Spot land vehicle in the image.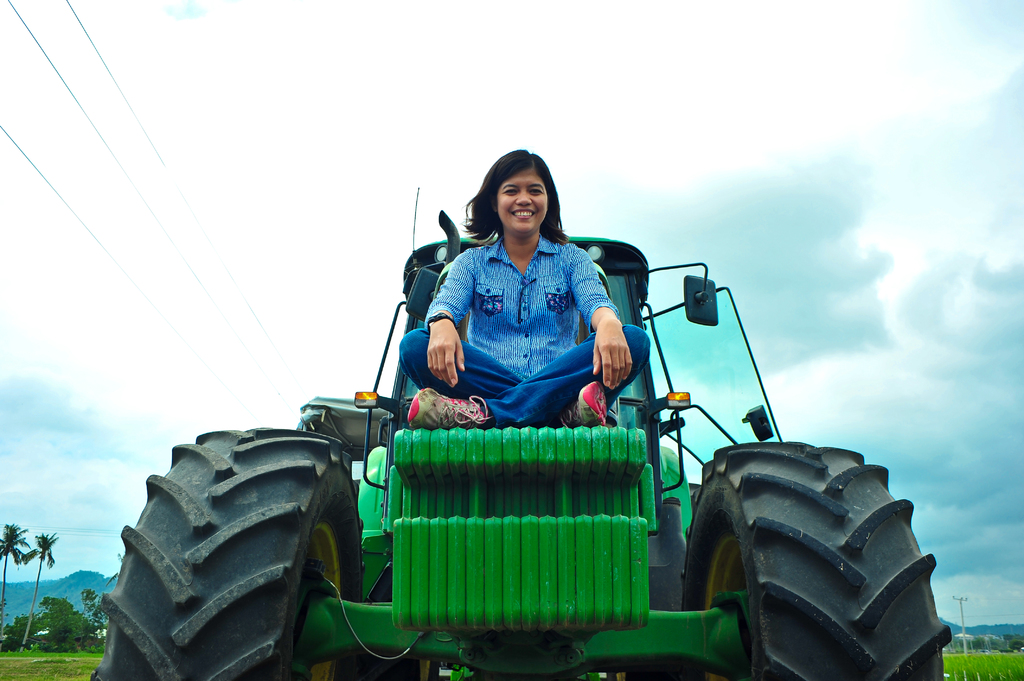
land vehicle found at <bbox>92, 198, 921, 666</bbox>.
